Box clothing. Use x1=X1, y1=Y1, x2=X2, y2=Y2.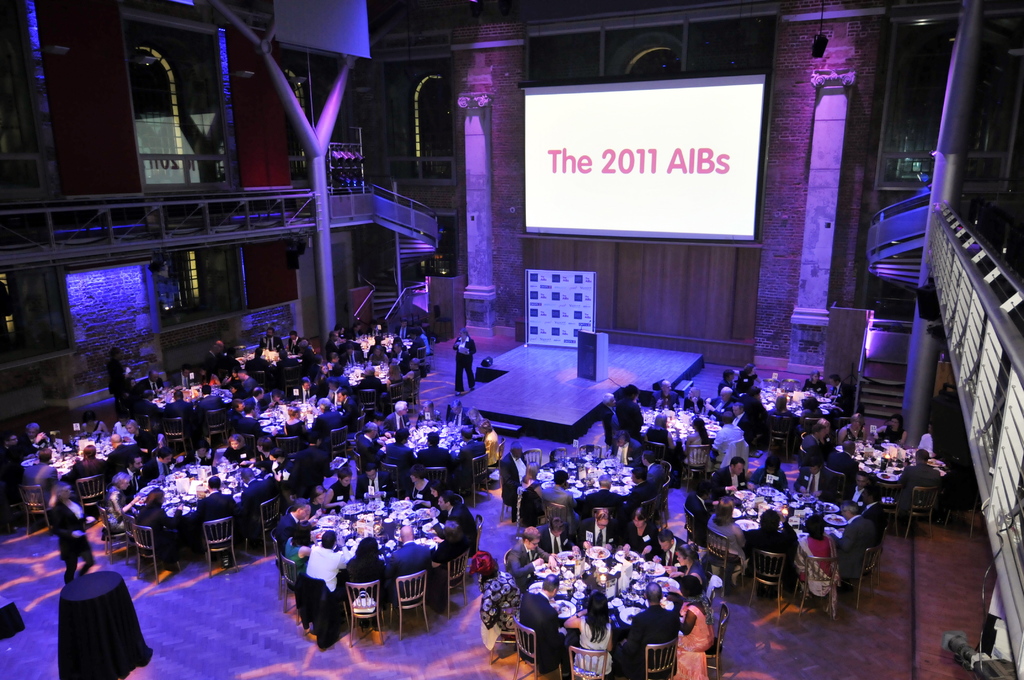
x1=456, y1=442, x2=488, y2=476.
